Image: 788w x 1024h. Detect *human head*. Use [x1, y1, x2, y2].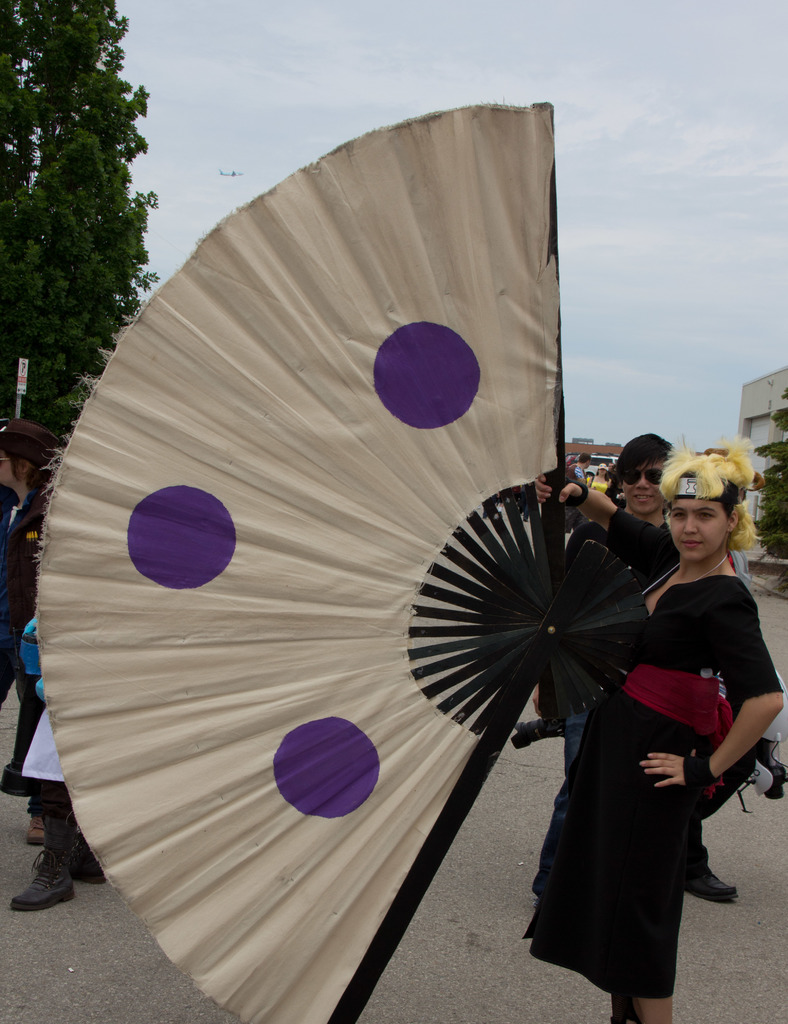
[661, 453, 736, 564].
